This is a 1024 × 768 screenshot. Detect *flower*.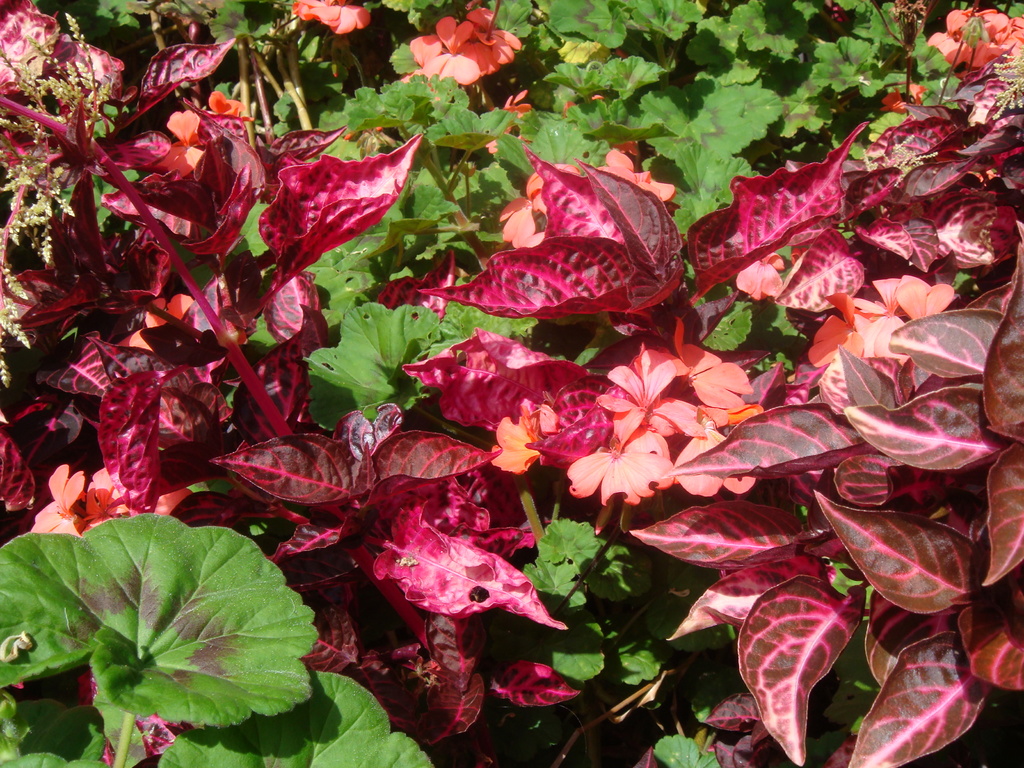
<box>852,276,911,357</box>.
